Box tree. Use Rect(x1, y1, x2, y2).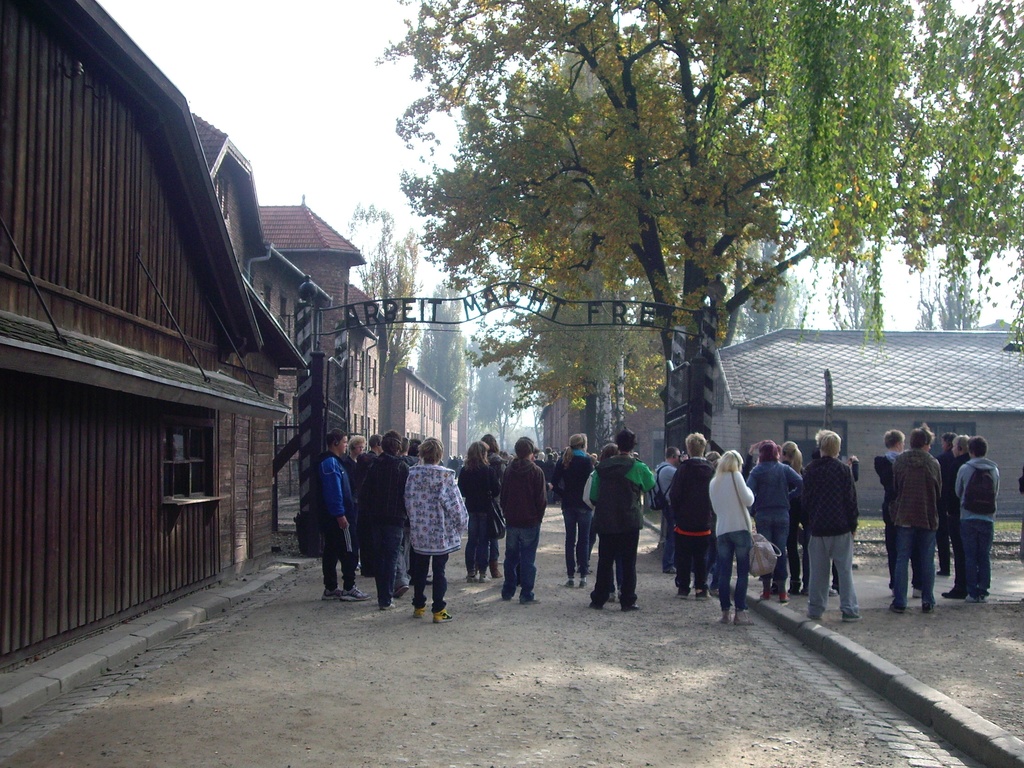
Rect(692, 0, 1023, 351).
